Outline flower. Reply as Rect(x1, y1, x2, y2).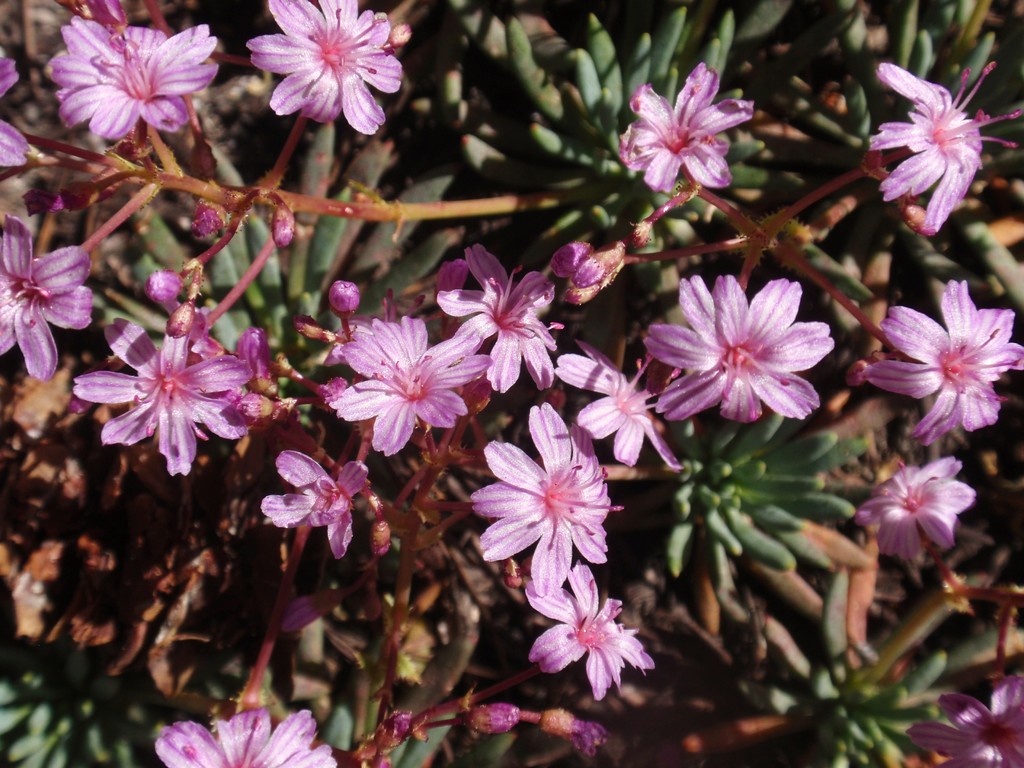
Rect(617, 61, 757, 198).
